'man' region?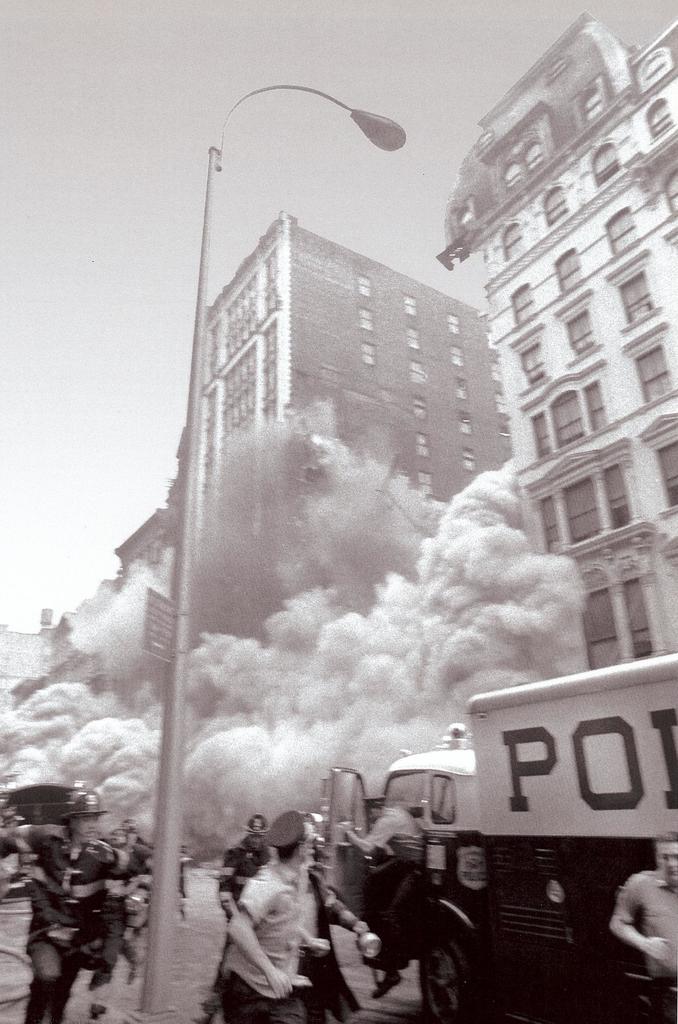
detection(219, 814, 343, 1019)
